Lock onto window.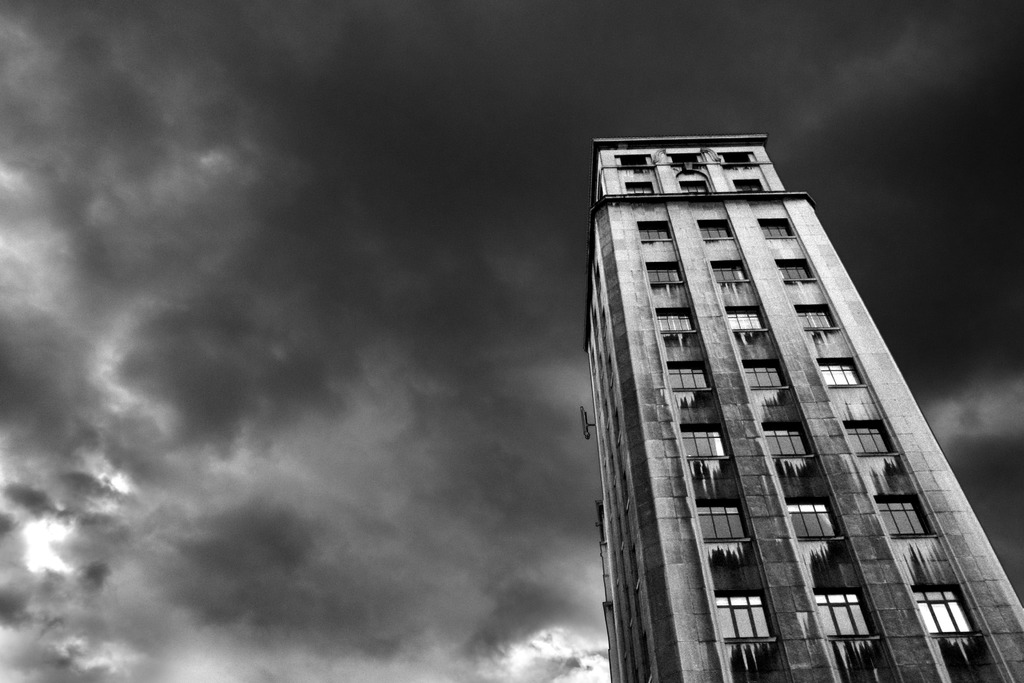
Locked: box=[715, 593, 771, 645].
